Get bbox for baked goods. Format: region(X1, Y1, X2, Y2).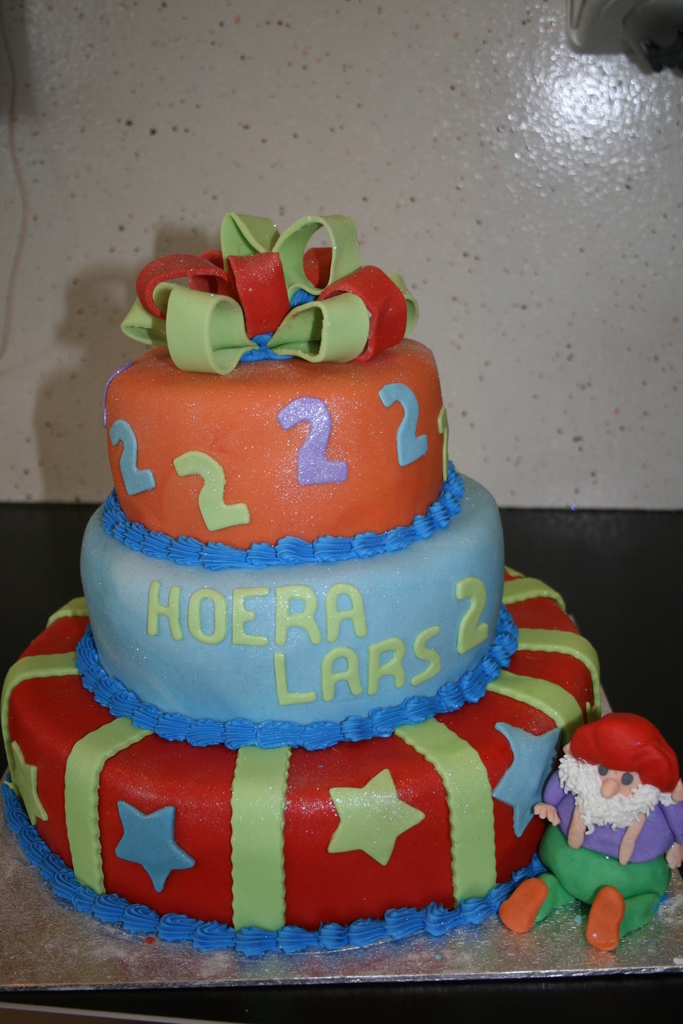
region(0, 198, 625, 966).
